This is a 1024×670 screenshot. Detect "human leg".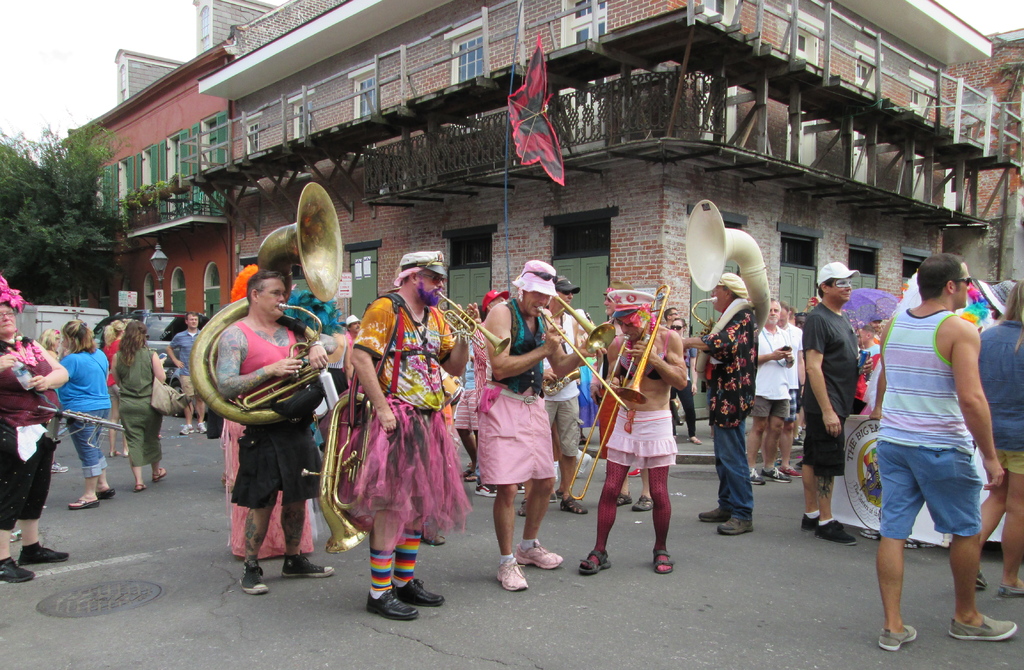
bbox=[364, 503, 448, 623].
